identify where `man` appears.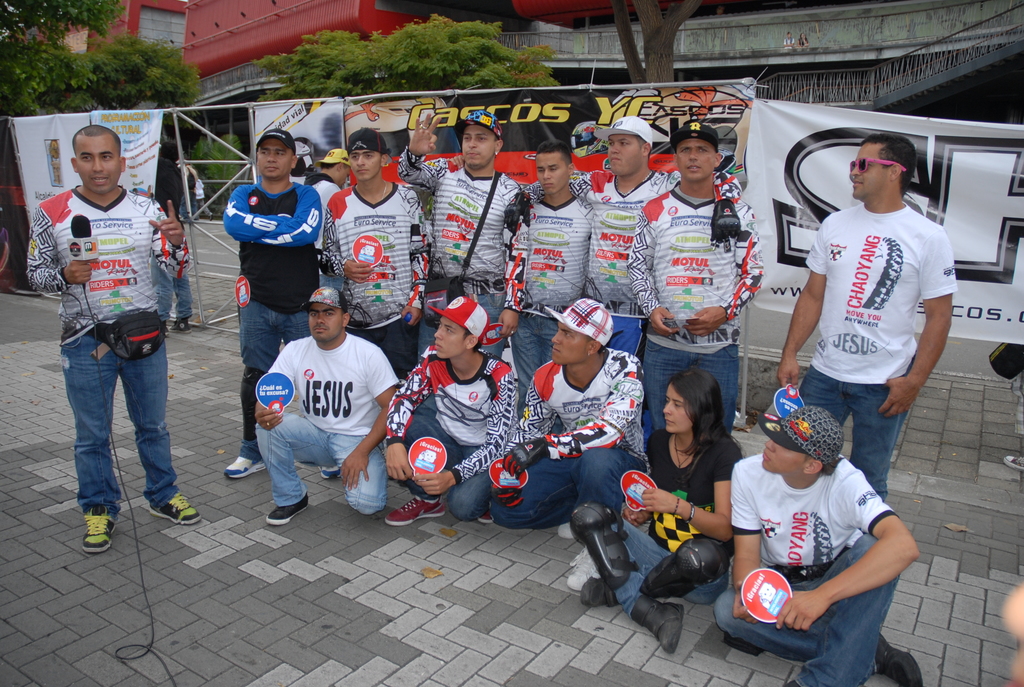
Appears at 392 111 531 363.
